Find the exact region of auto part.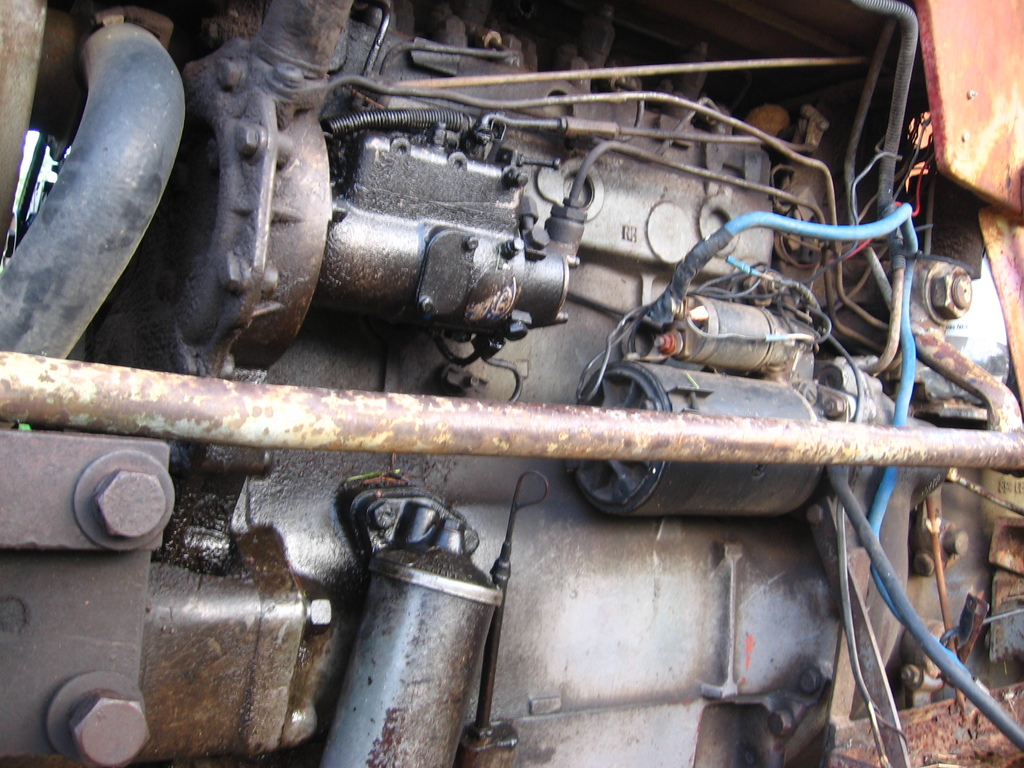
Exact region: <box>0,0,1023,767</box>.
